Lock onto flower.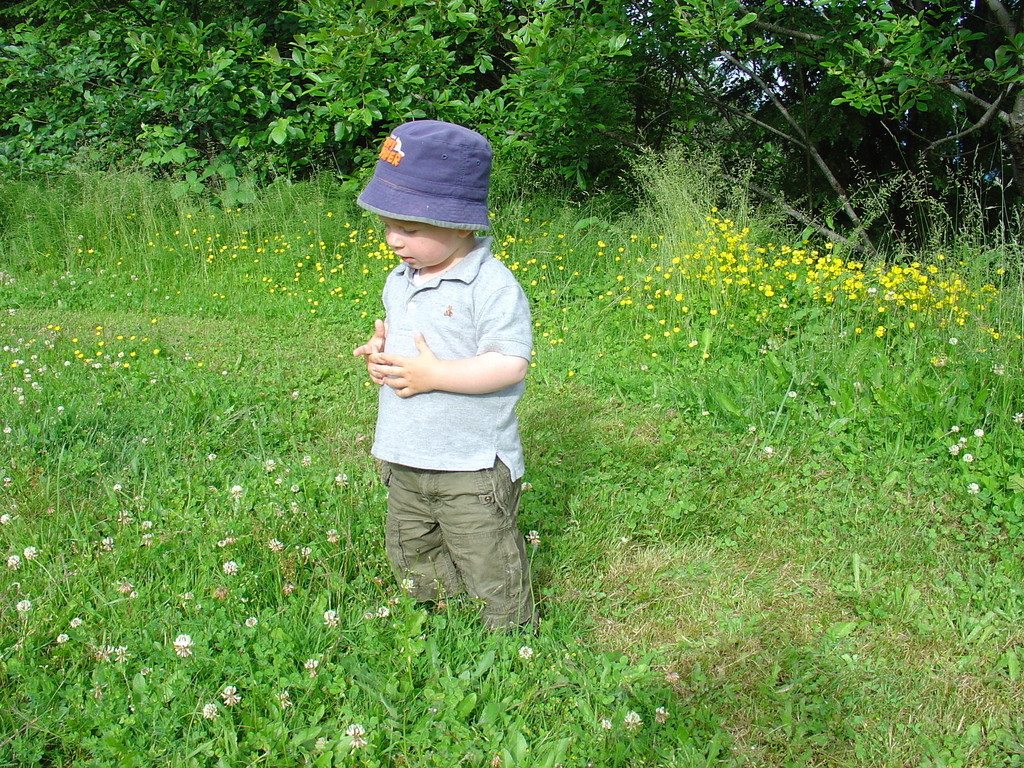
Locked: l=0, t=514, r=8, b=524.
